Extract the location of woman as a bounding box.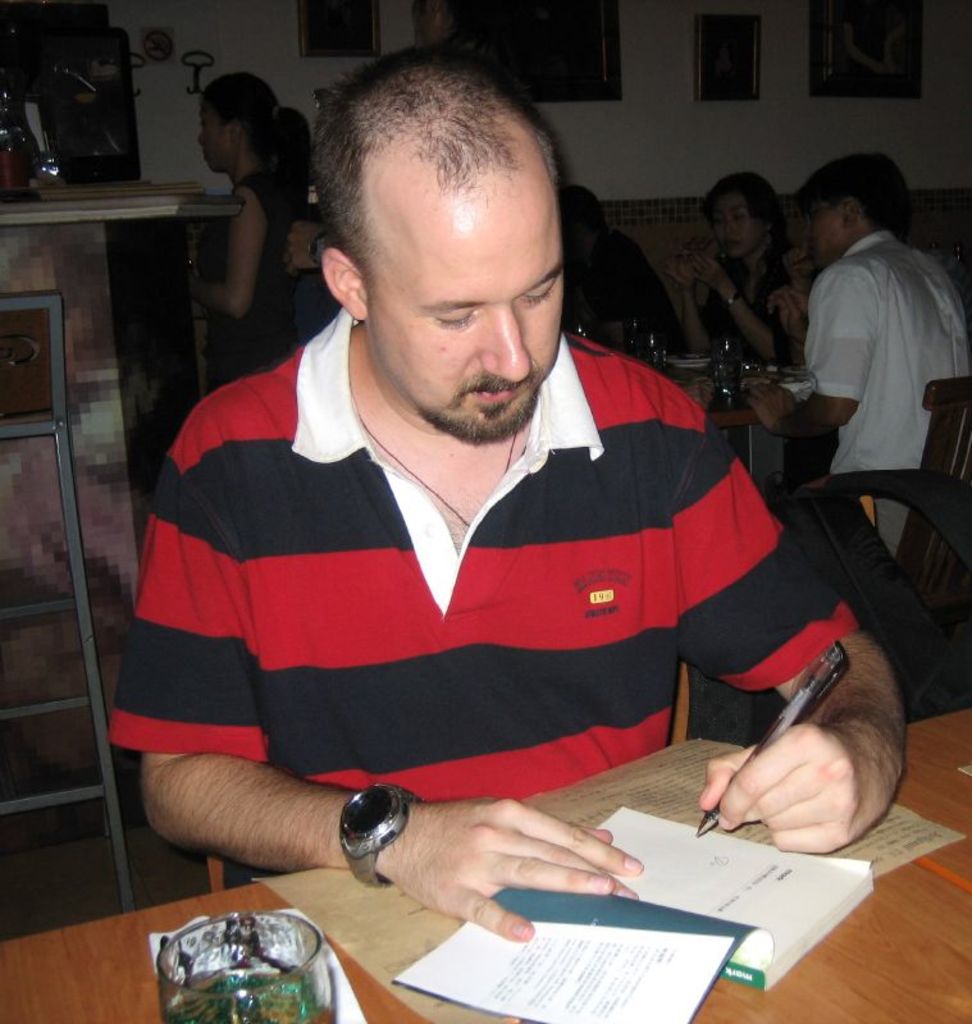
(654,165,830,407).
